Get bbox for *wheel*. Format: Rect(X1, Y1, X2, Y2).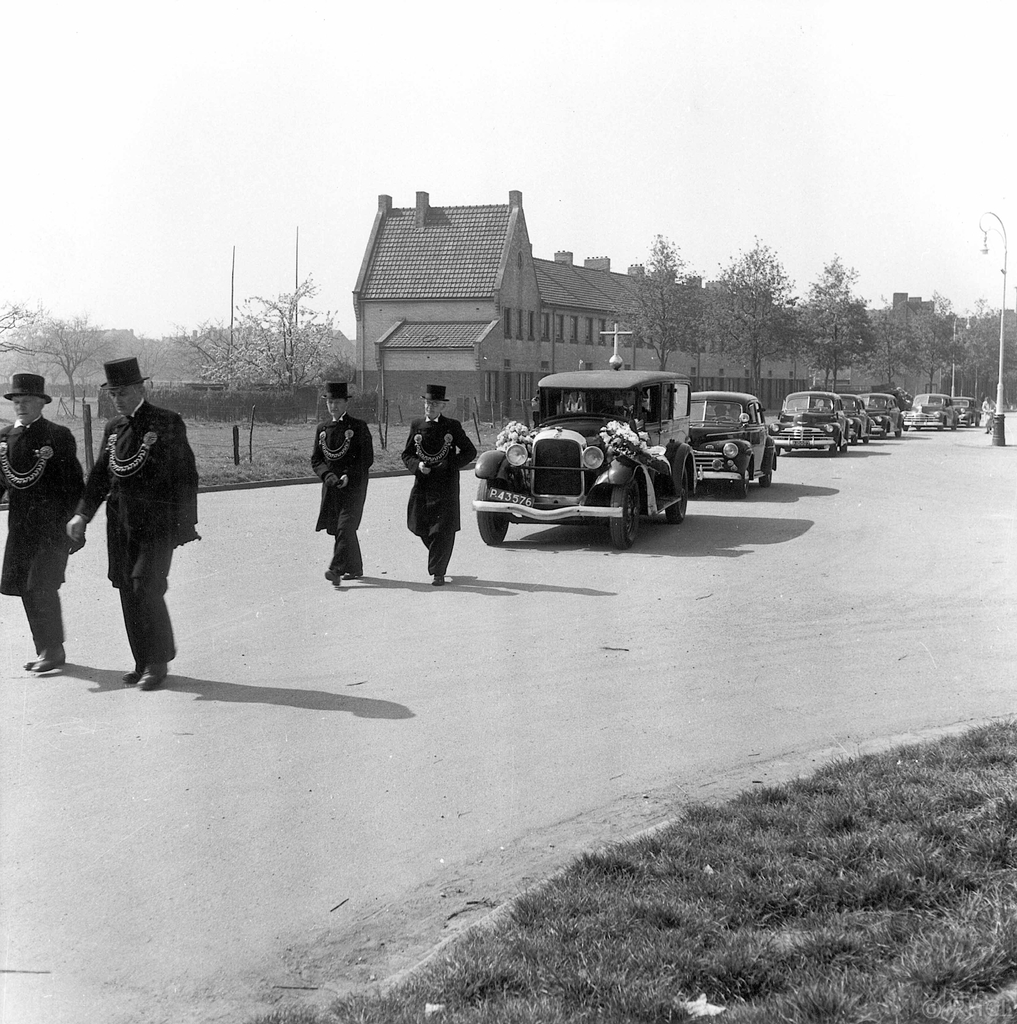
Rect(601, 470, 645, 547).
